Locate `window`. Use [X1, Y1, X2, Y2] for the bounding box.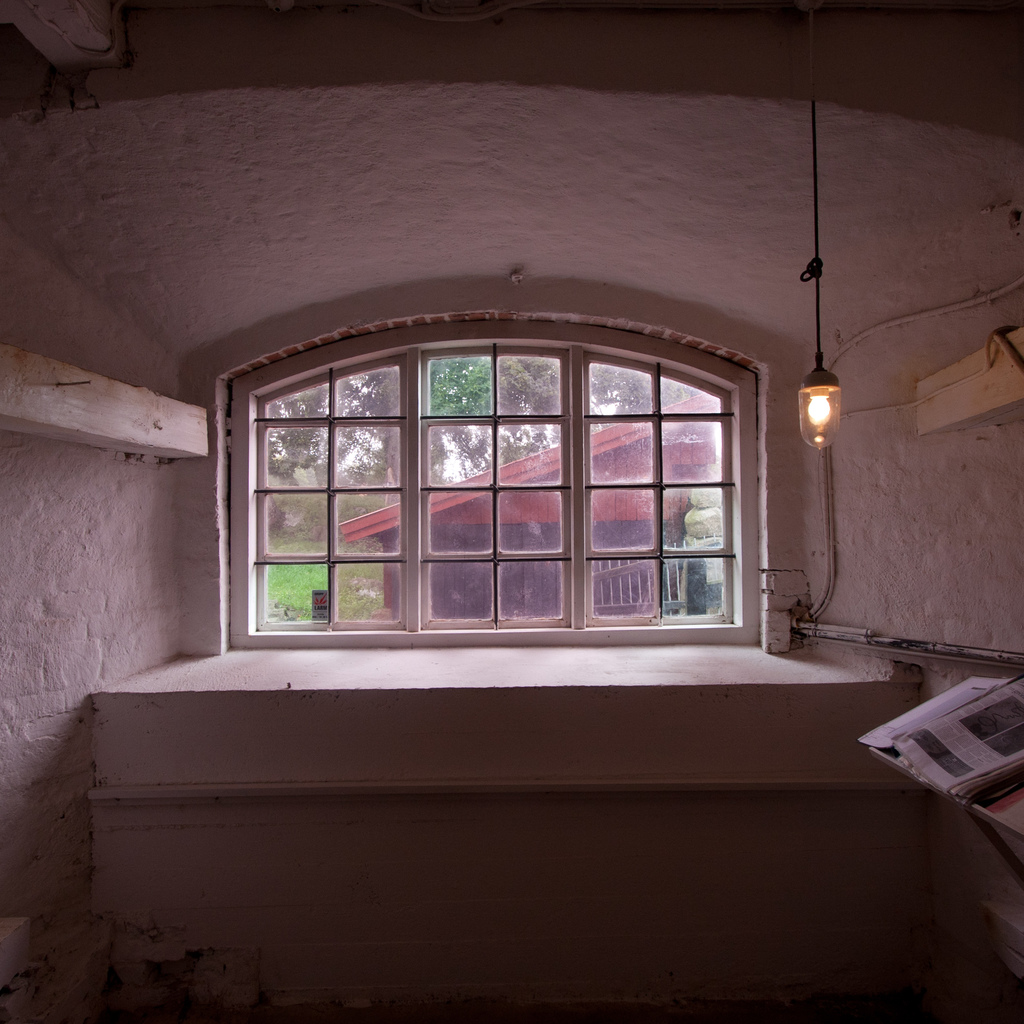
[235, 316, 735, 634].
